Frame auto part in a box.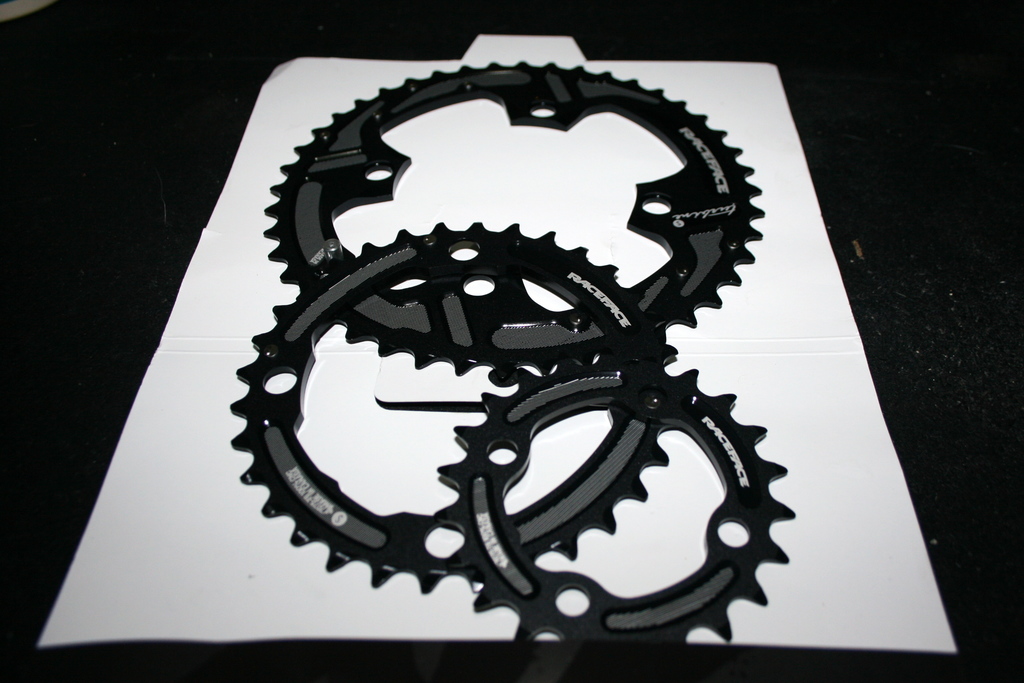
region(229, 220, 676, 593).
